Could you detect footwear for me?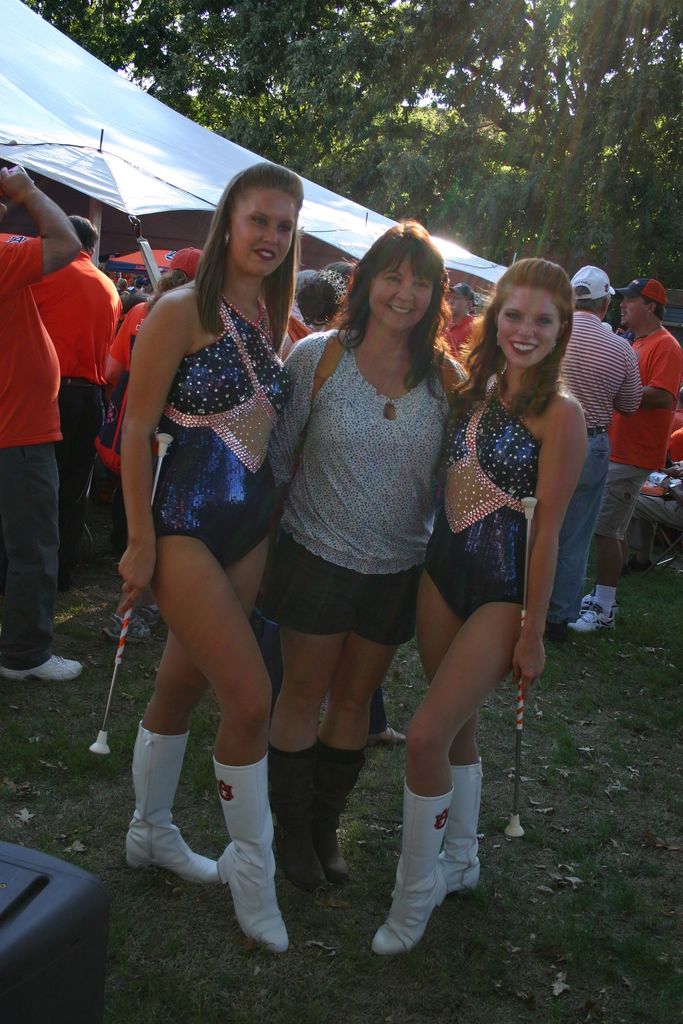
Detection result: 621:564:633:575.
